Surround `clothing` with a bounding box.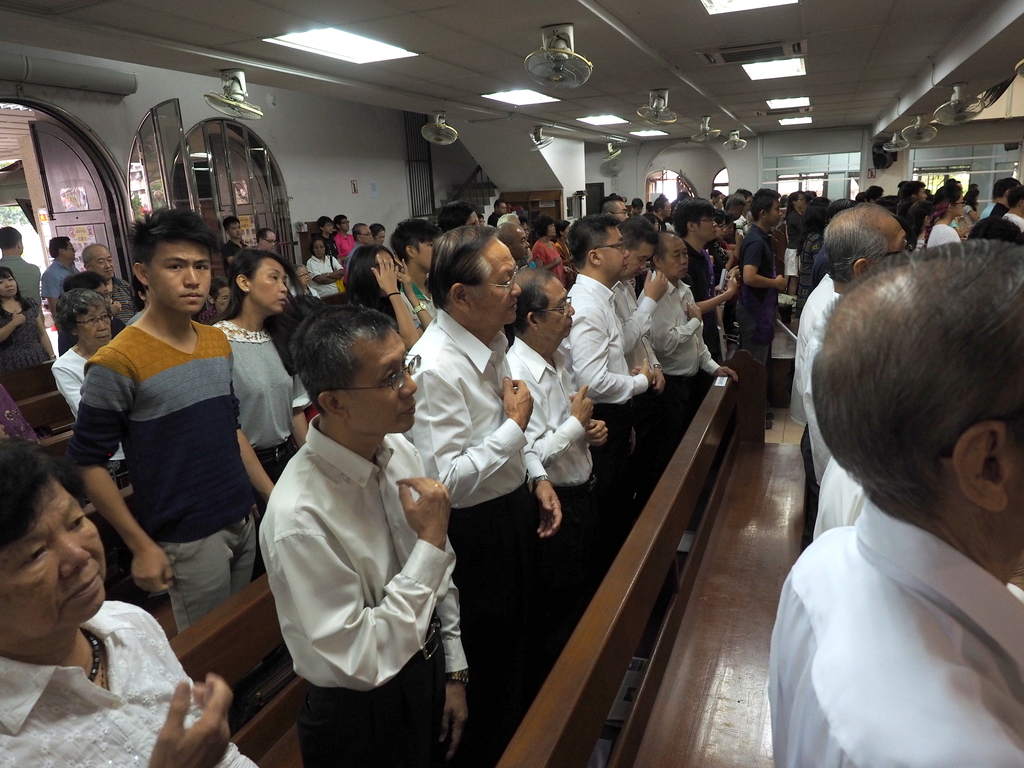
(927,219,959,250).
